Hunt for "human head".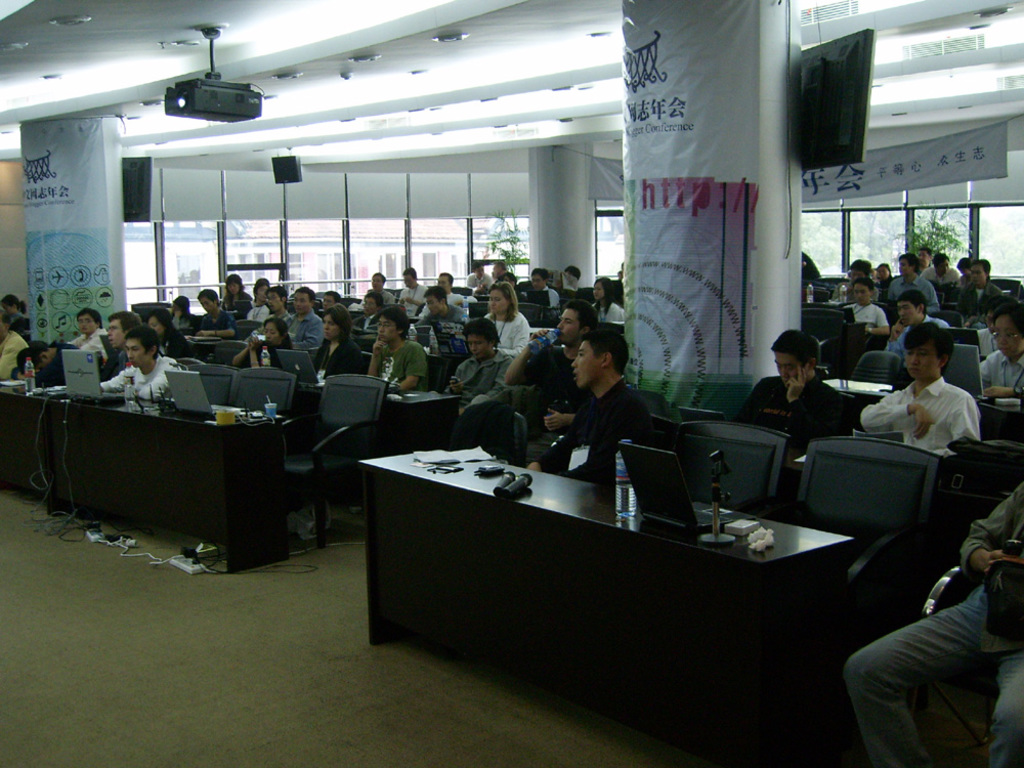
Hunted down at locate(467, 324, 496, 359).
